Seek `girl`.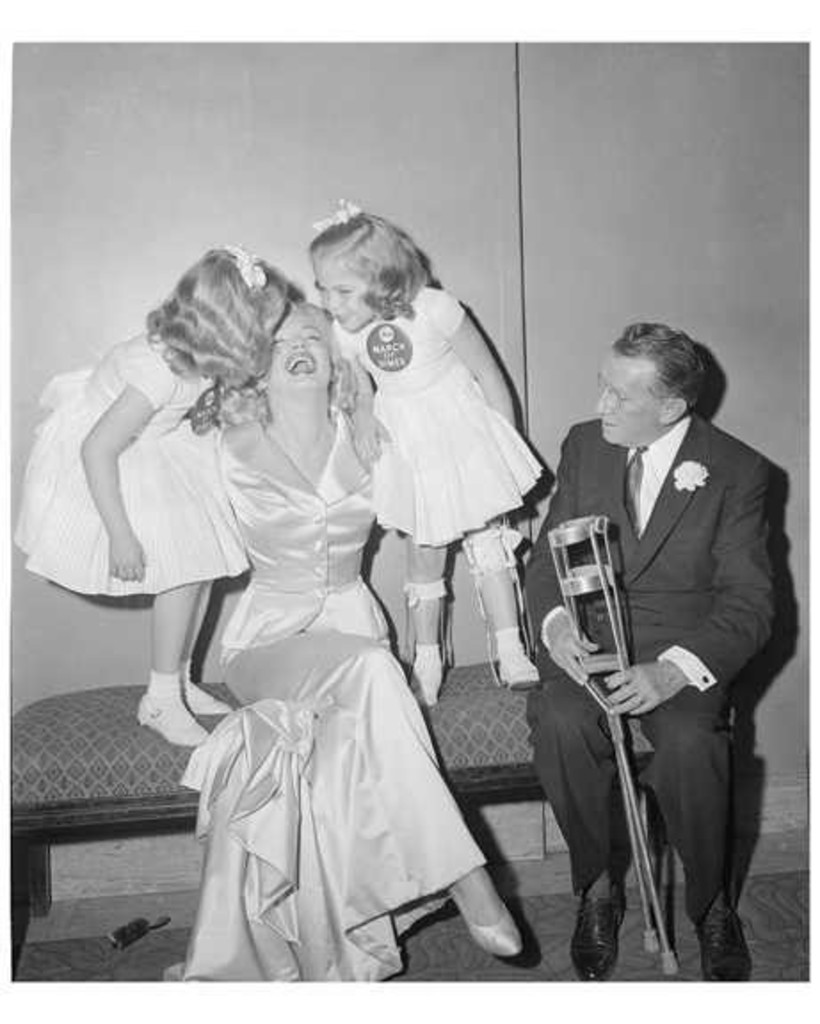
11, 238, 311, 743.
